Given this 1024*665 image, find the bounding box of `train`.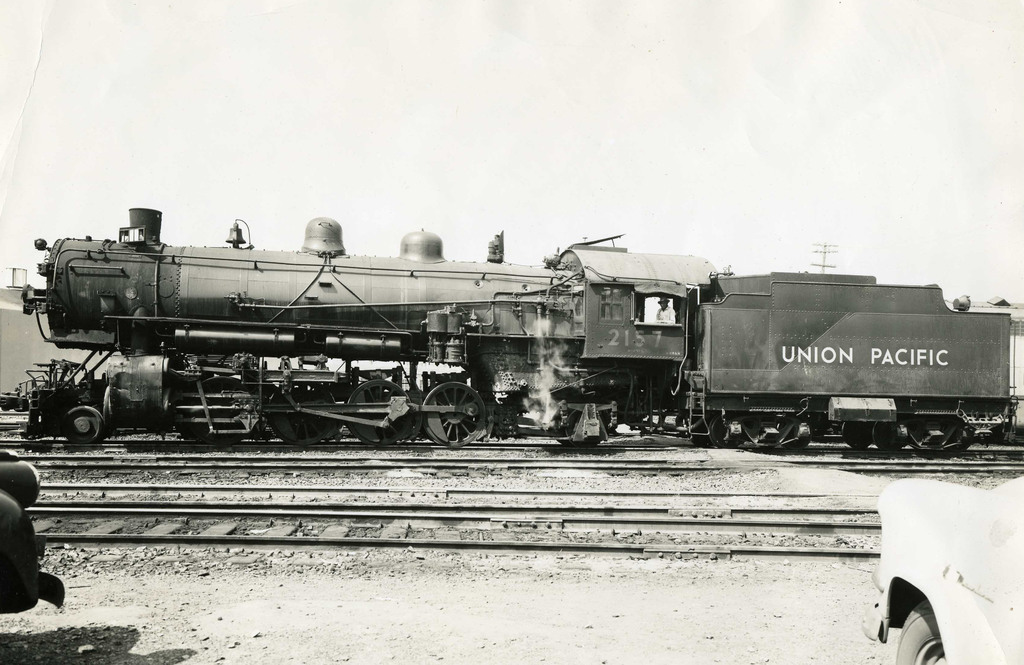
(0, 208, 1021, 443).
